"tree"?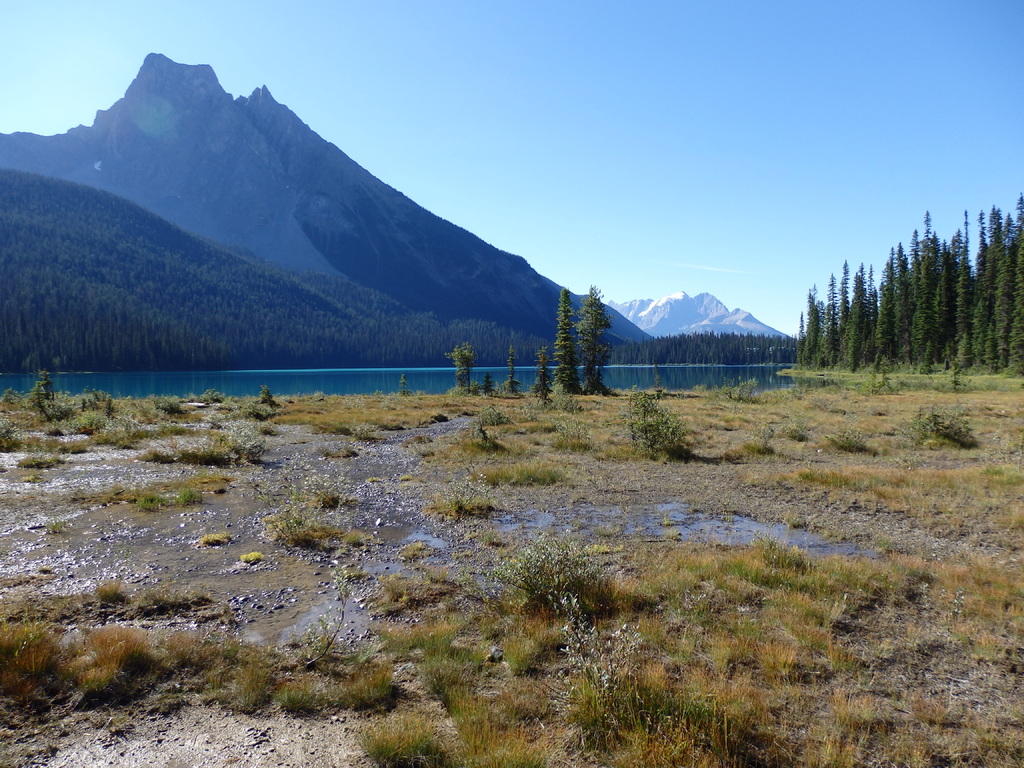
[left=577, top=284, right=609, bottom=388]
